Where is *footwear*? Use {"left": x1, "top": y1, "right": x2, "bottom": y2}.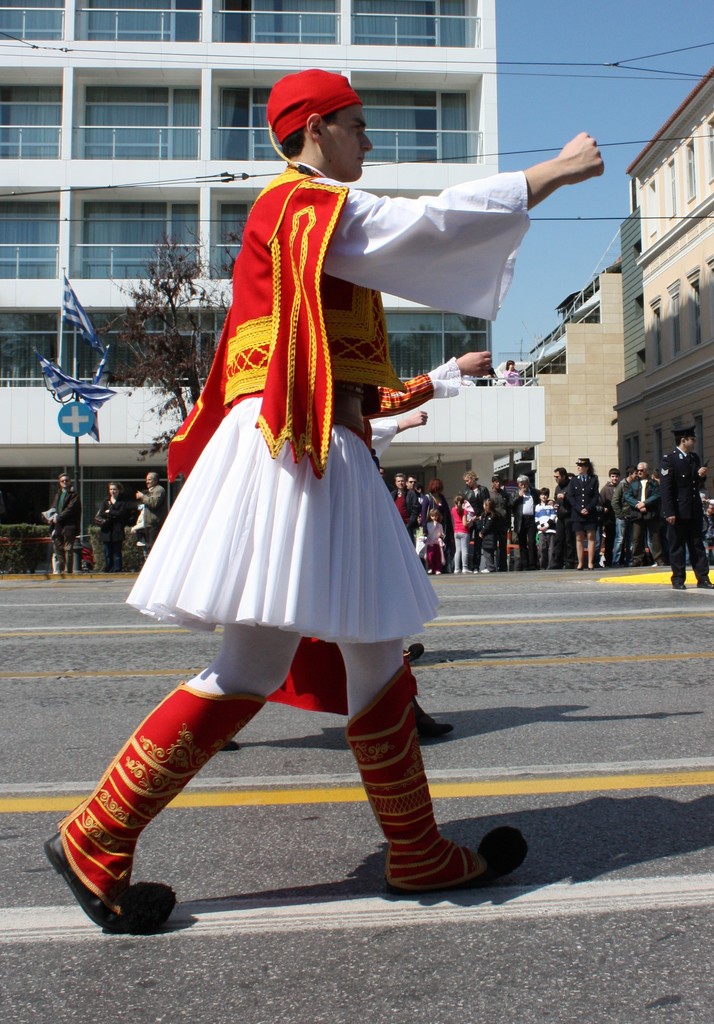
{"left": 590, "top": 567, "right": 593, "bottom": 569}.
